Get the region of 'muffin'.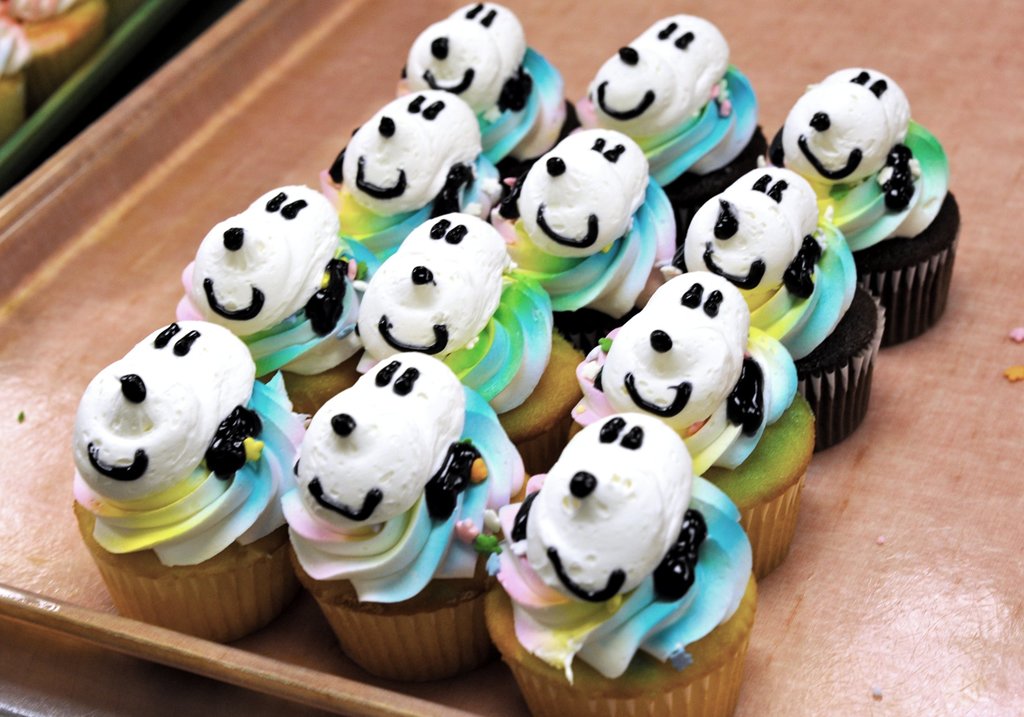
7 0 107 108.
